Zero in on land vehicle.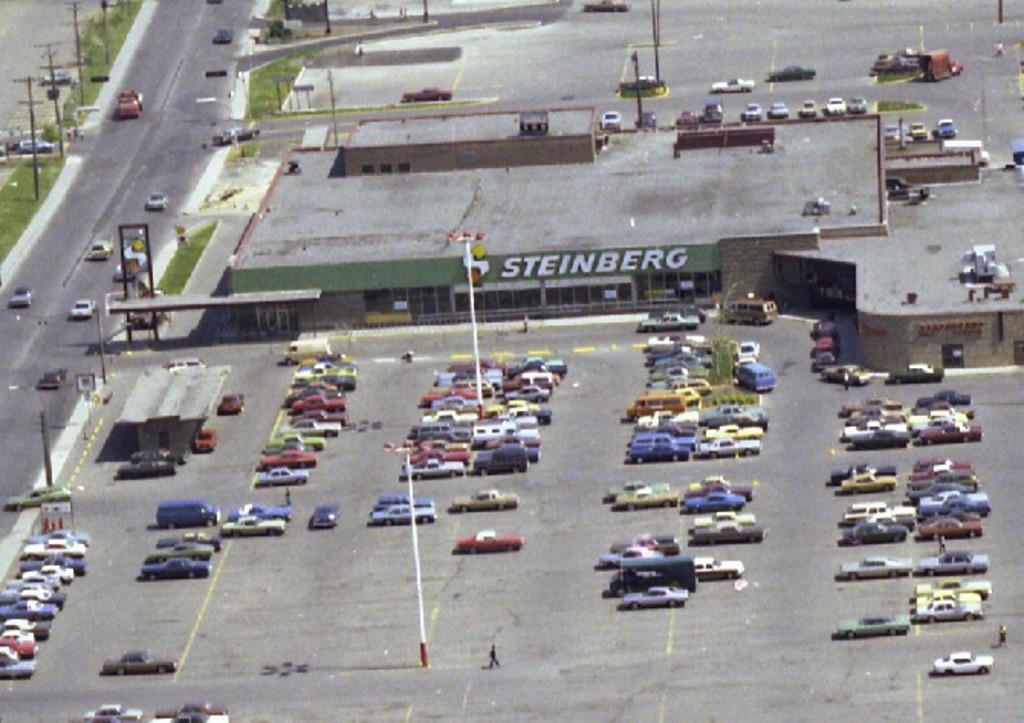
Zeroed in: region(368, 498, 436, 527).
